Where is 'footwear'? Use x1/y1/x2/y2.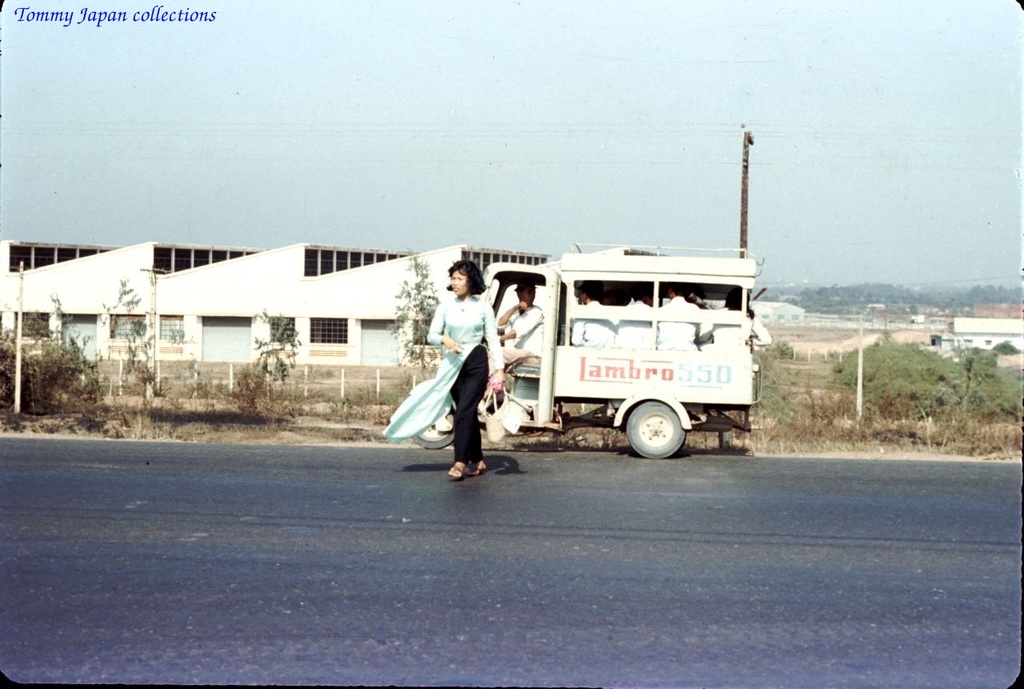
450/464/464/474.
